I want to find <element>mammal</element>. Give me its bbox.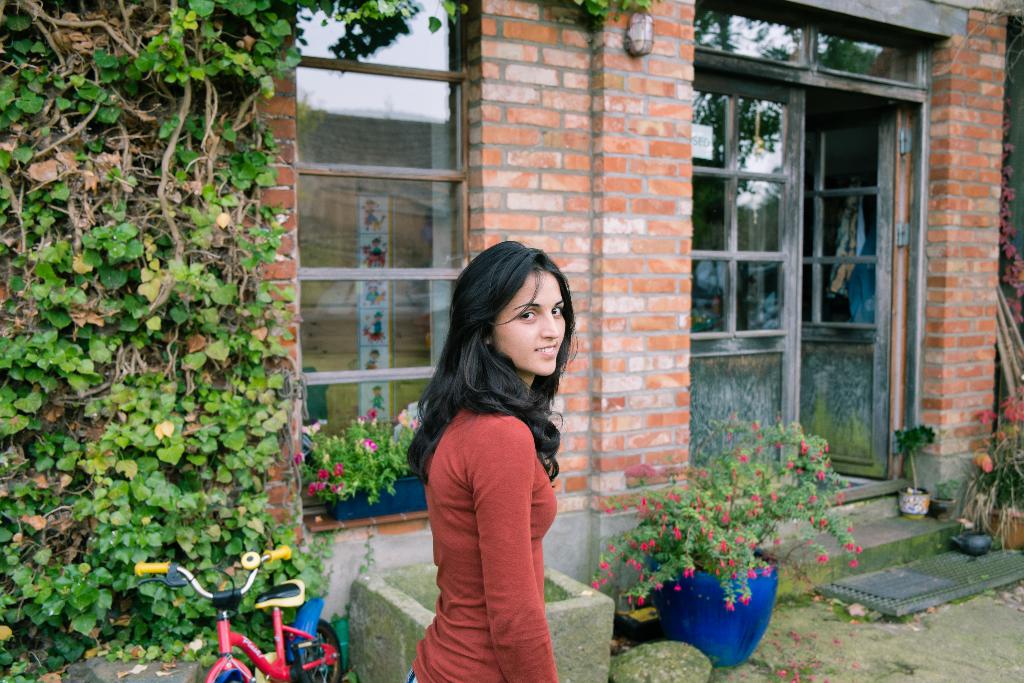
crop(406, 236, 582, 682).
